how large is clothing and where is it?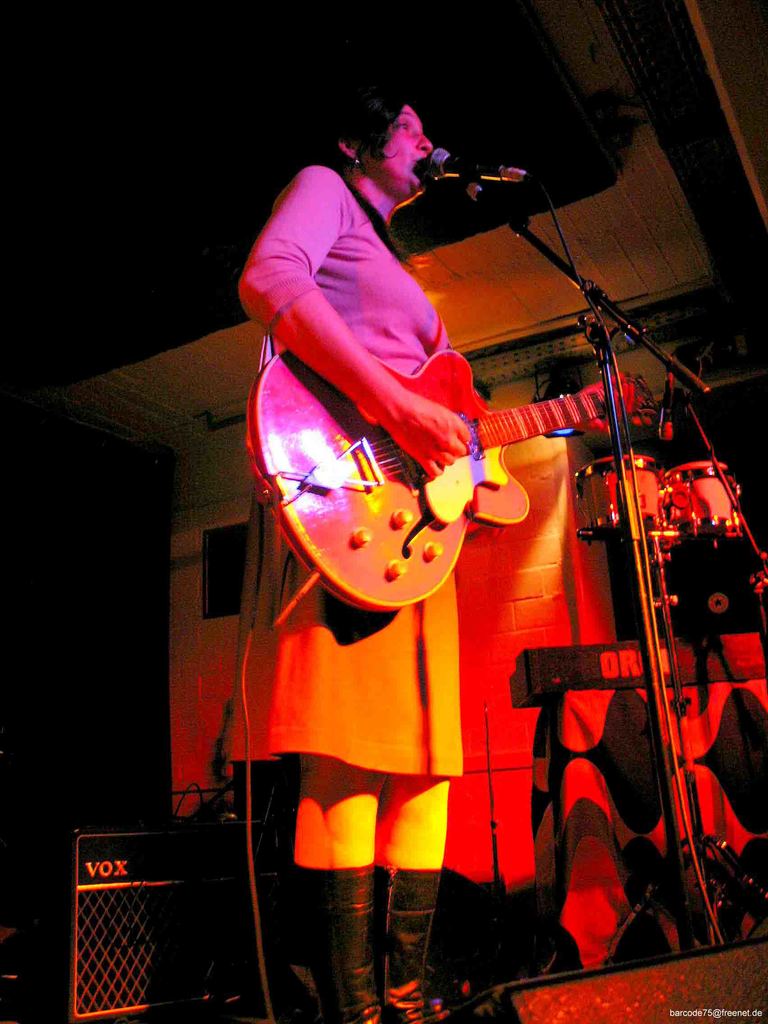
Bounding box: <bbox>223, 157, 465, 784</bbox>.
